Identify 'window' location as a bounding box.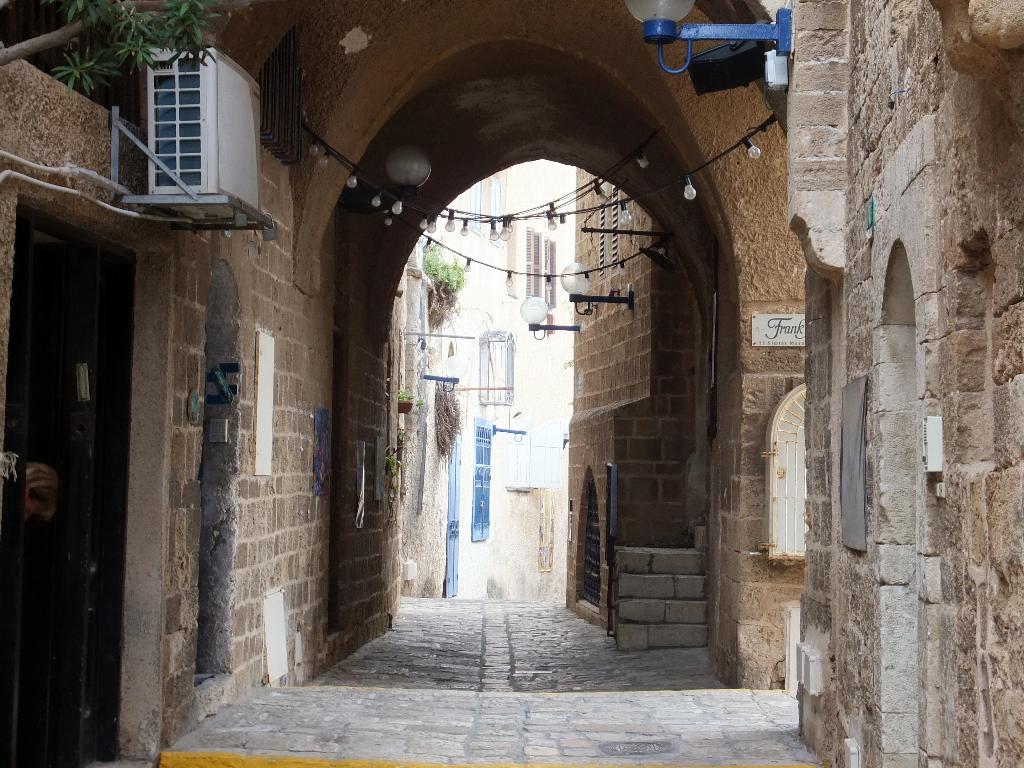
BBox(468, 416, 496, 540).
